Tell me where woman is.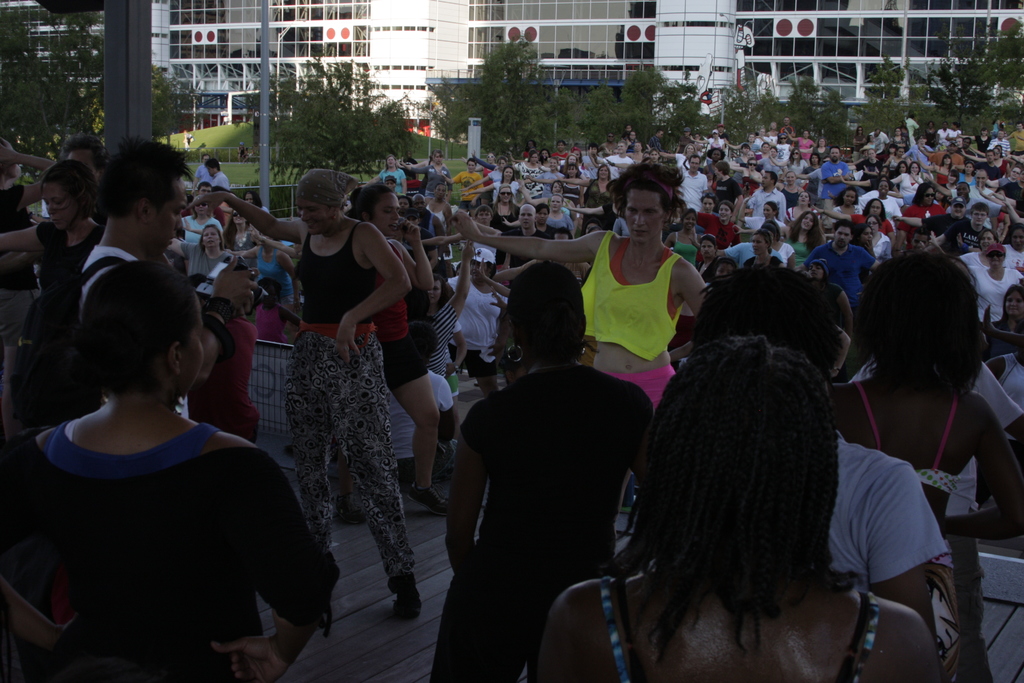
woman is at box=[728, 134, 764, 152].
